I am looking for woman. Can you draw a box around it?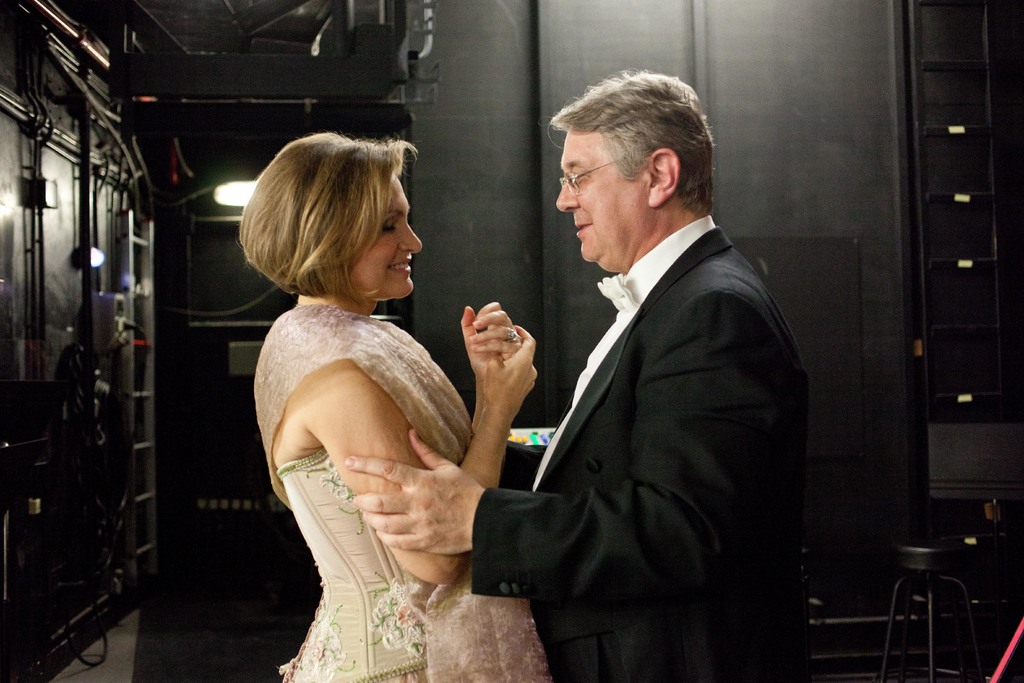
Sure, the bounding box is bbox=(236, 130, 555, 681).
